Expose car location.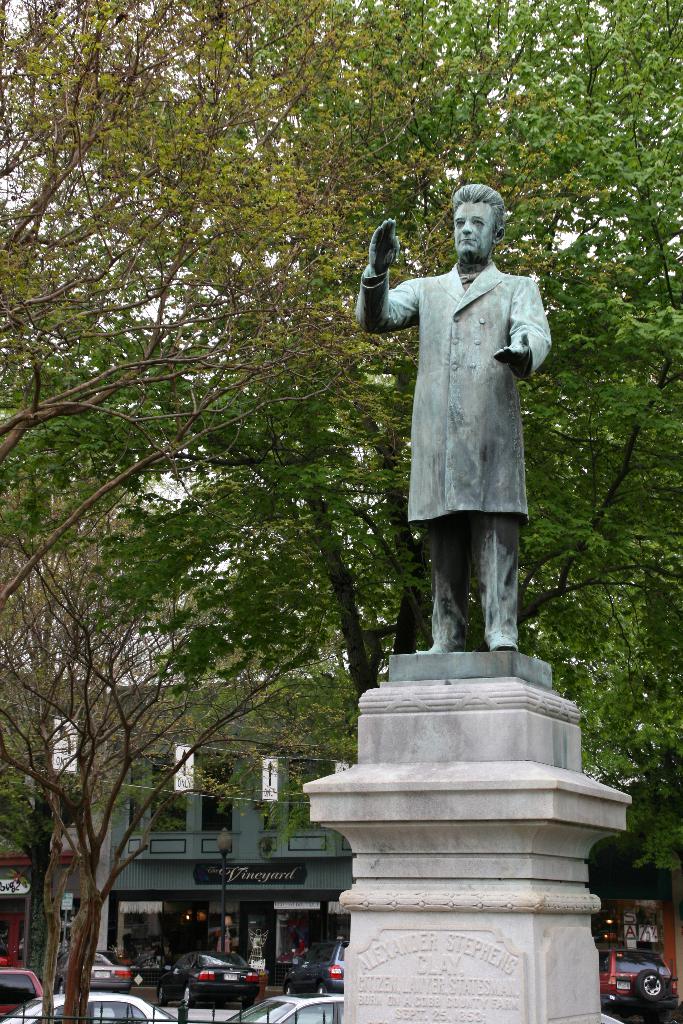
Exposed at 597:948:679:1019.
